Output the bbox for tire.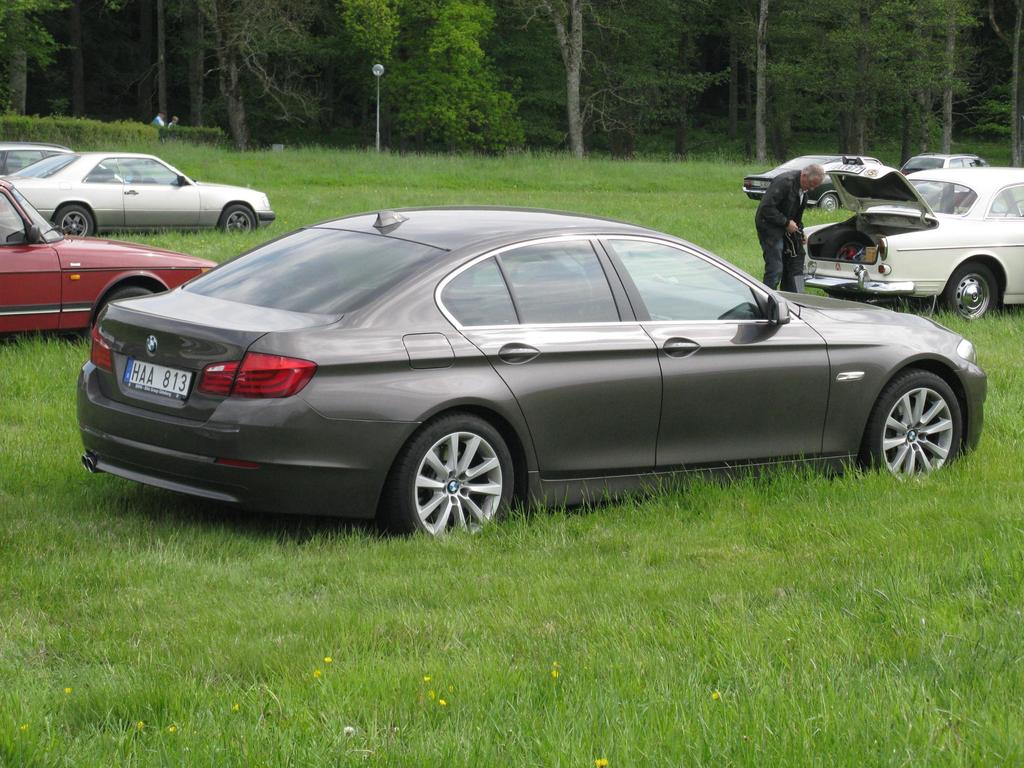
x1=52 y1=208 x2=97 y2=236.
